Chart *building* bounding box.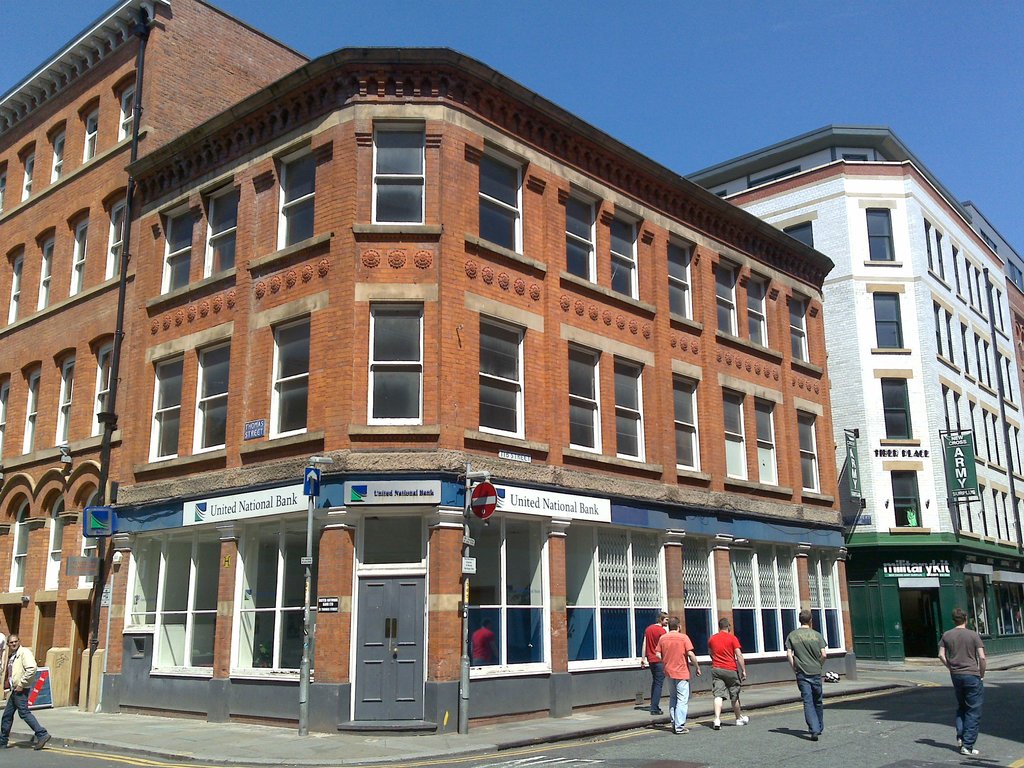
Charted: (95,42,860,737).
